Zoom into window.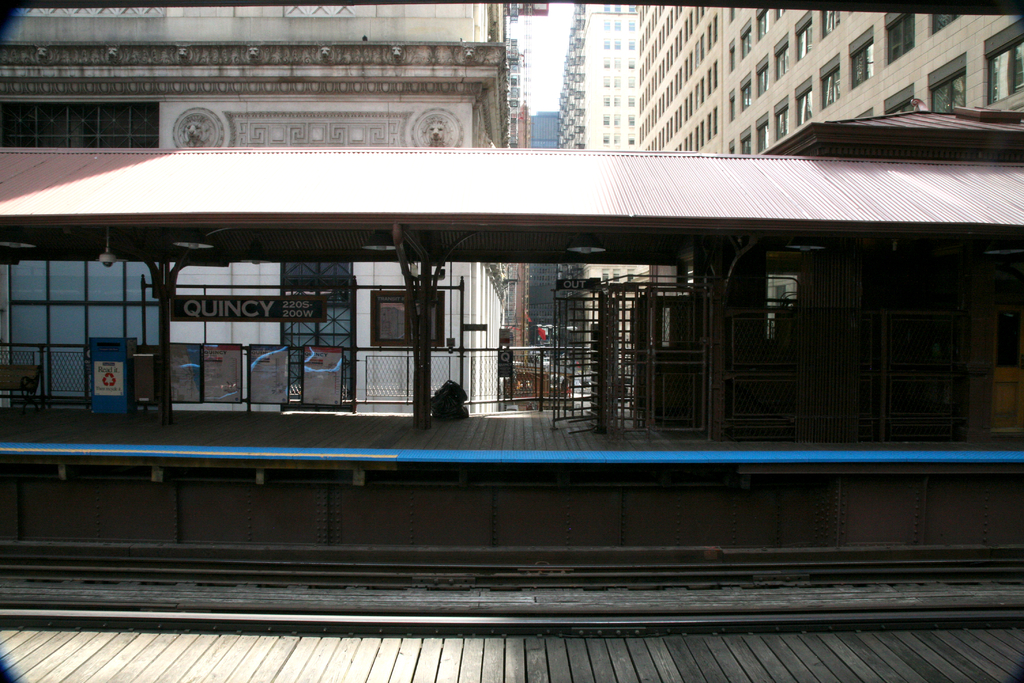
Zoom target: x1=626 y1=37 x2=637 y2=51.
